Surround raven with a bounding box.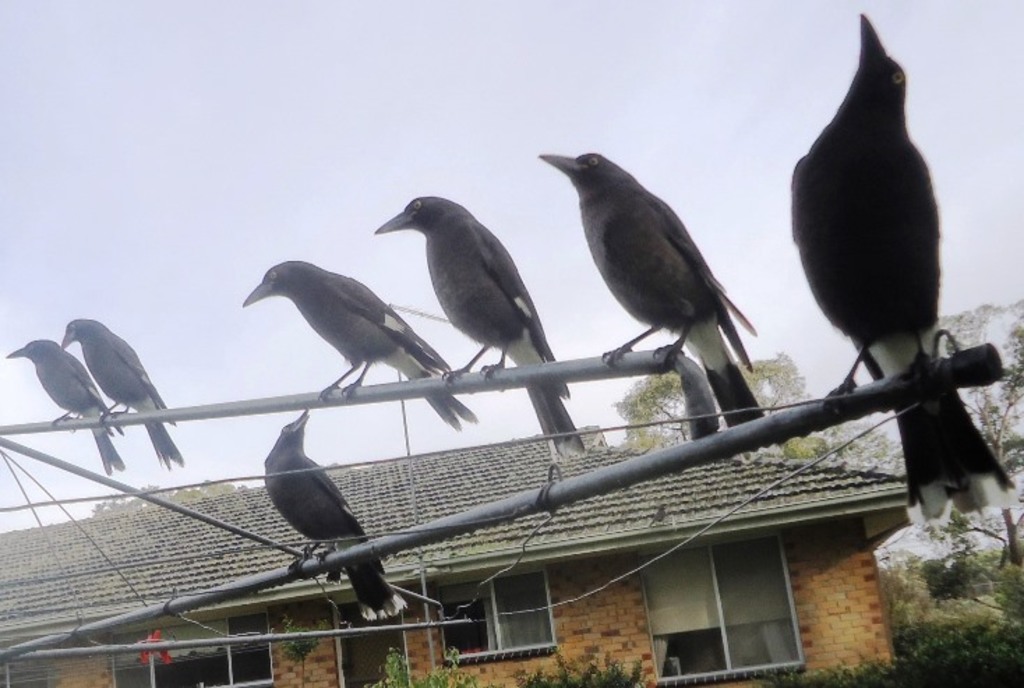
250,403,410,634.
